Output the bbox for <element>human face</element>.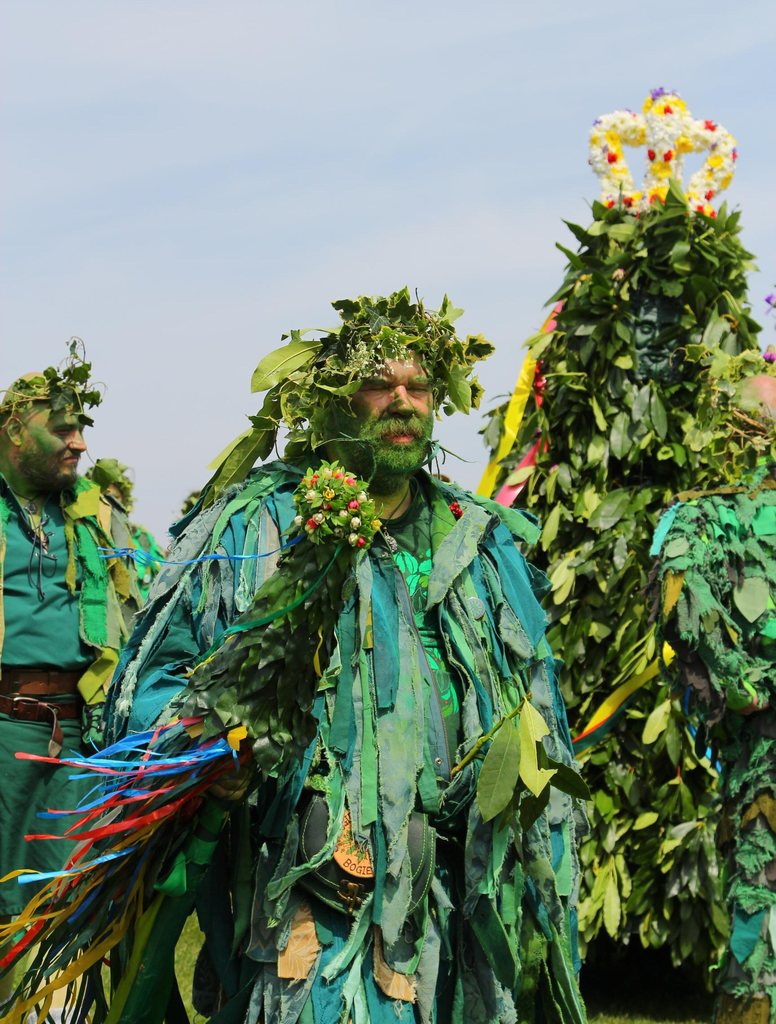
box=[342, 356, 433, 476].
